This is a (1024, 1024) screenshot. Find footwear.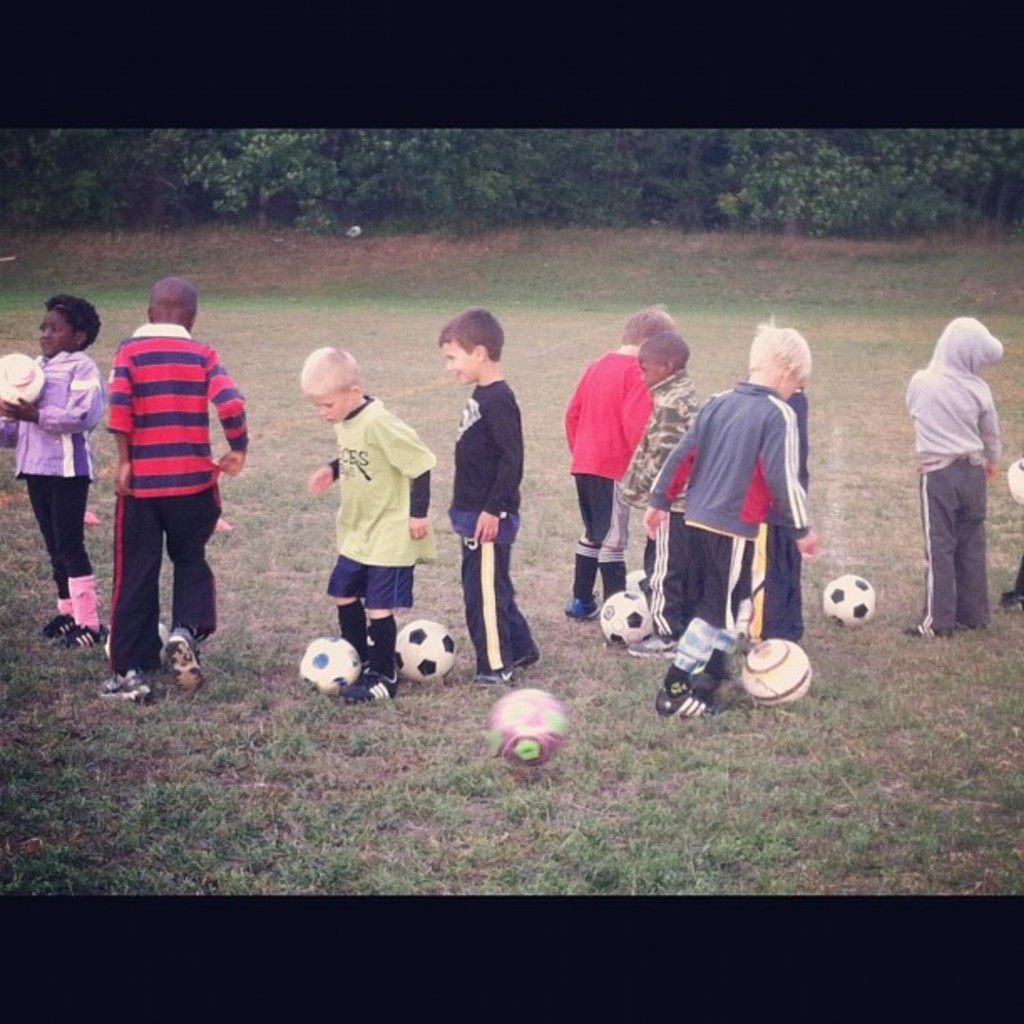
Bounding box: <bbox>899, 617, 924, 631</bbox>.
